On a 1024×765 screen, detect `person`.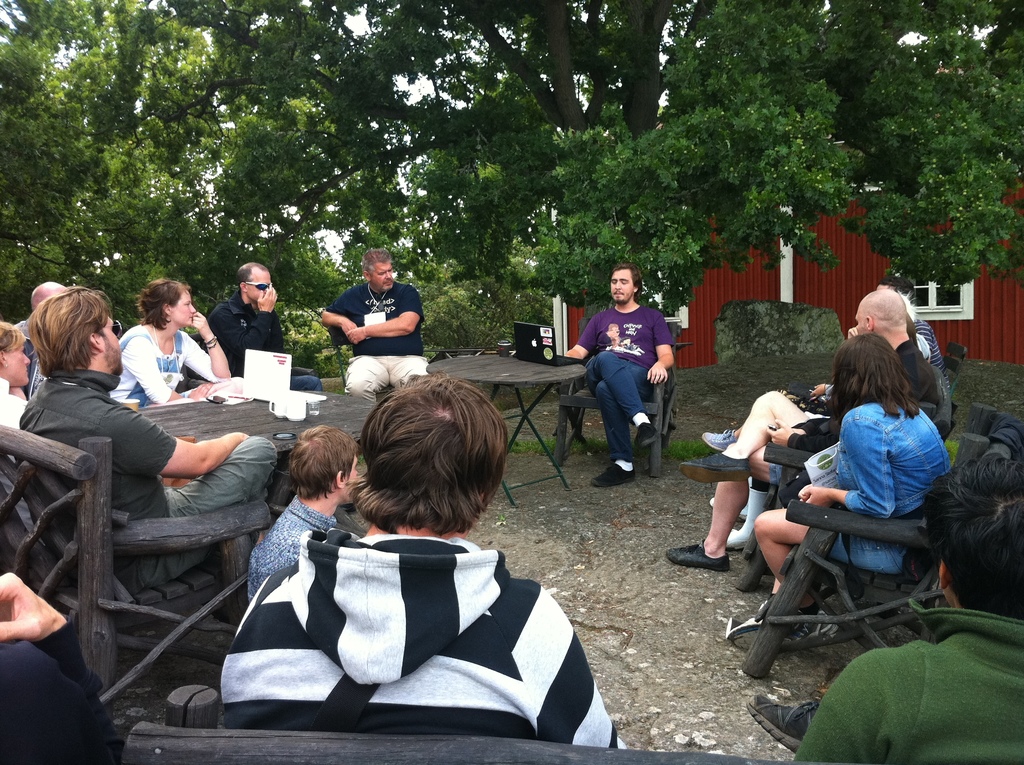
region(220, 371, 627, 749).
